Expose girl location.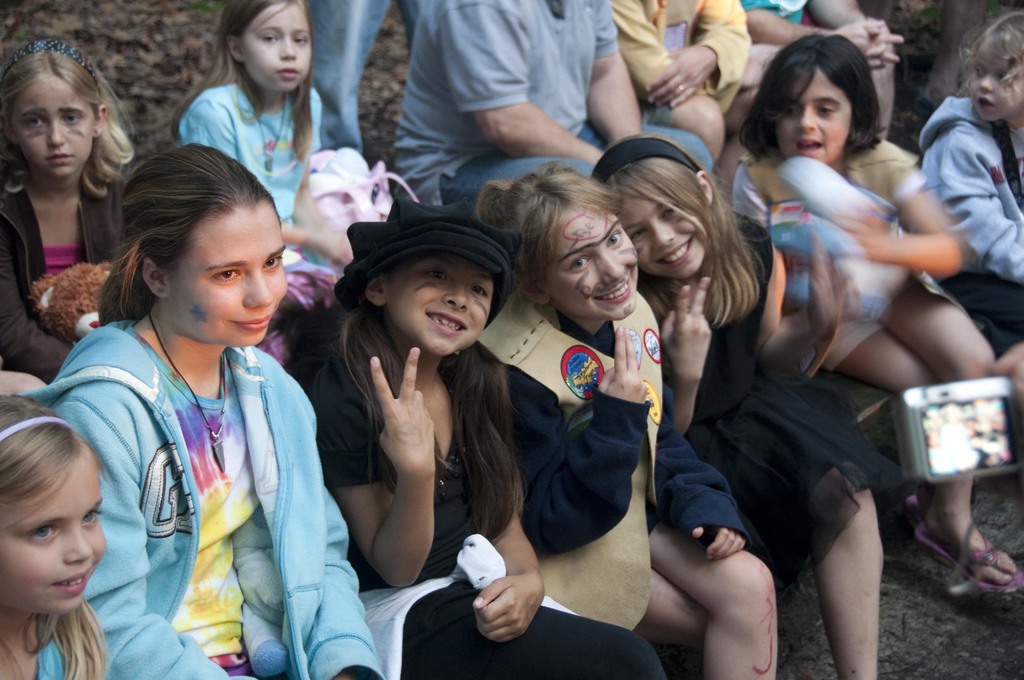
Exposed at box=[169, 0, 351, 249].
